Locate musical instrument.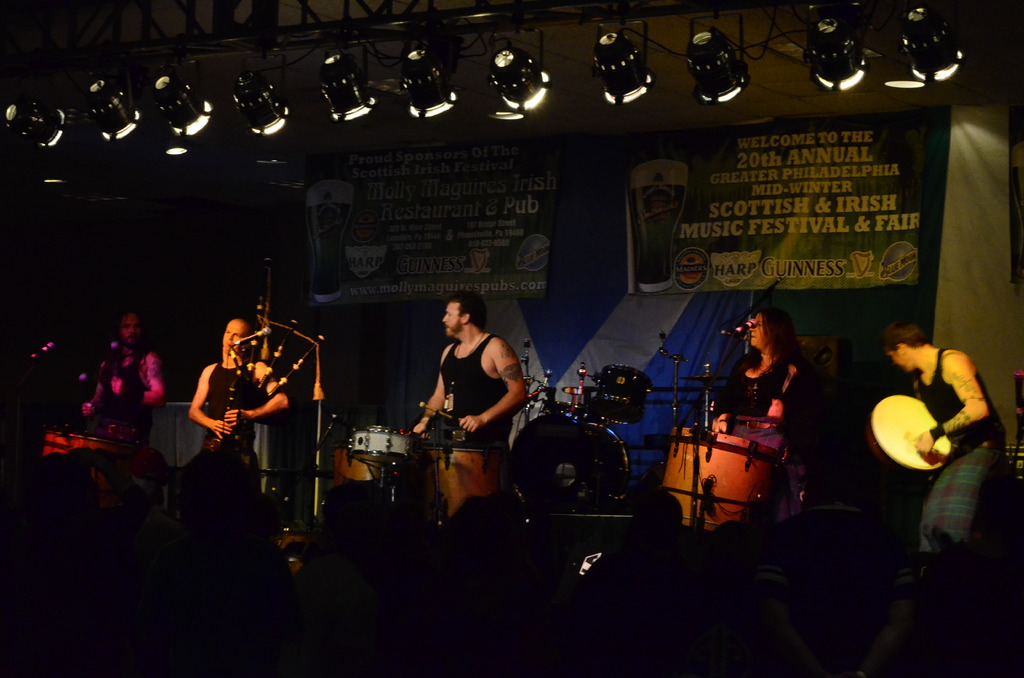
Bounding box: 214,247,333,451.
